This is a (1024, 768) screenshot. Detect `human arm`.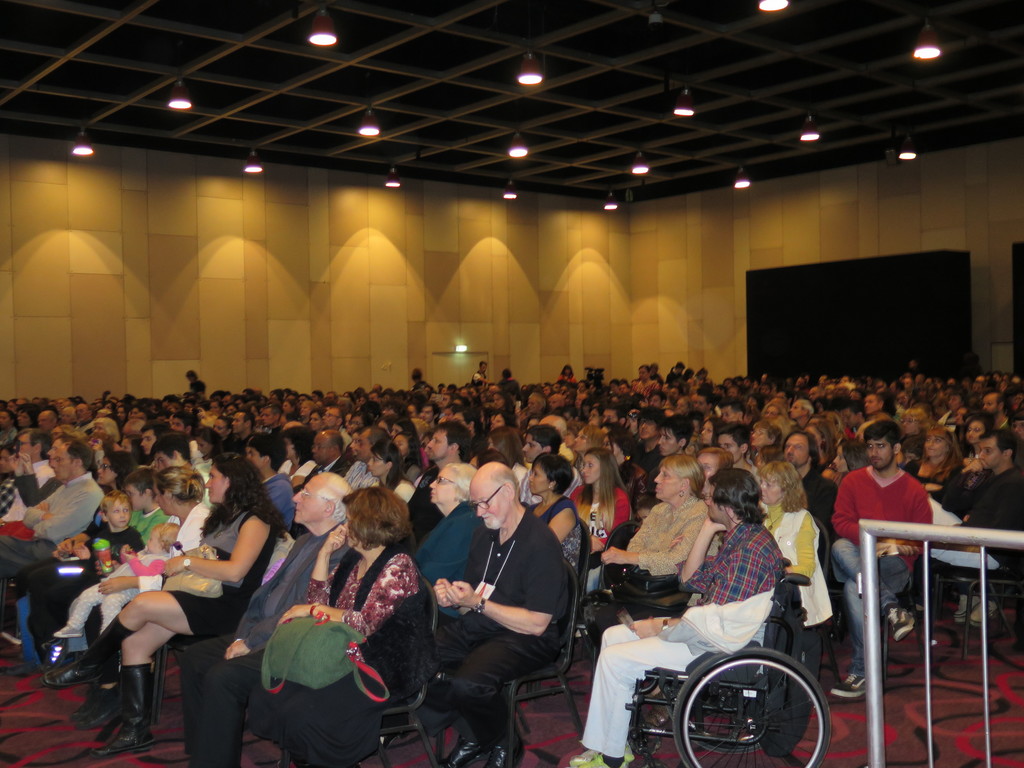
bbox(28, 496, 100, 537).
